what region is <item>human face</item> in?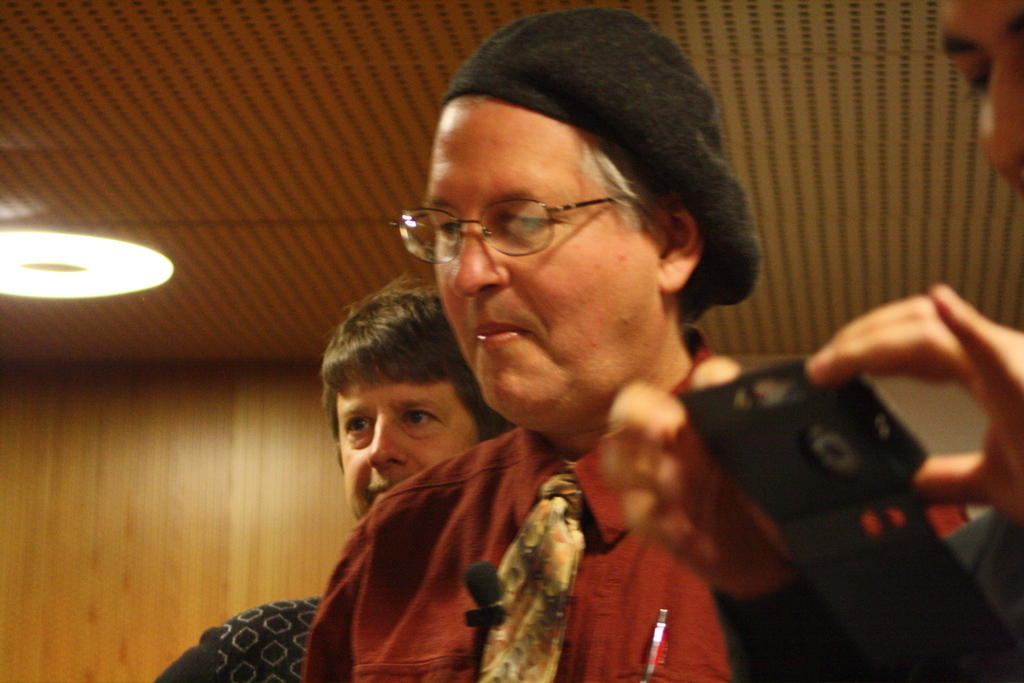
(343,373,480,522).
